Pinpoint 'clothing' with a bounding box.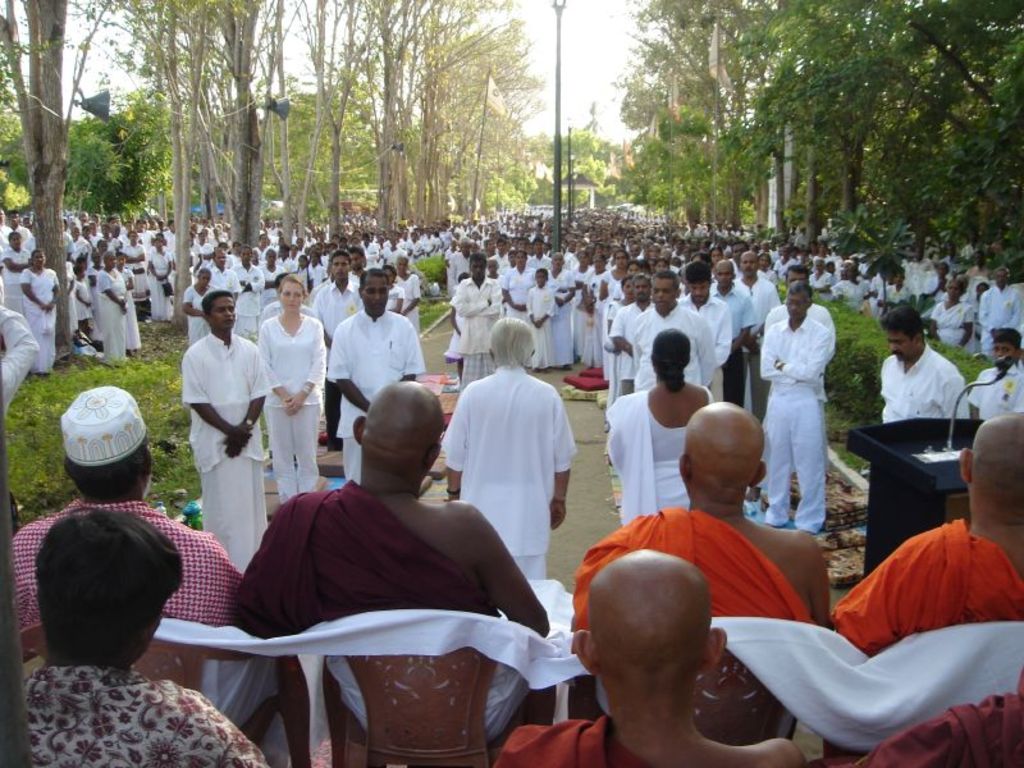
left=4, top=493, right=282, bottom=687.
